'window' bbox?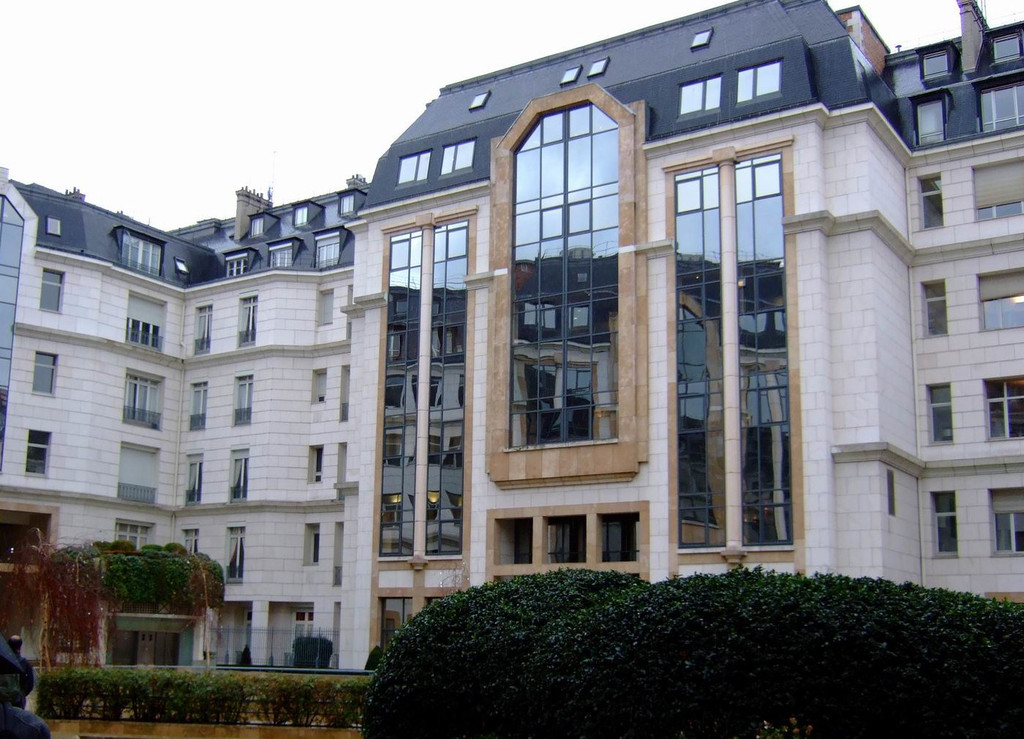
{"left": 394, "top": 152, "right": 431, "bottom": 189}
